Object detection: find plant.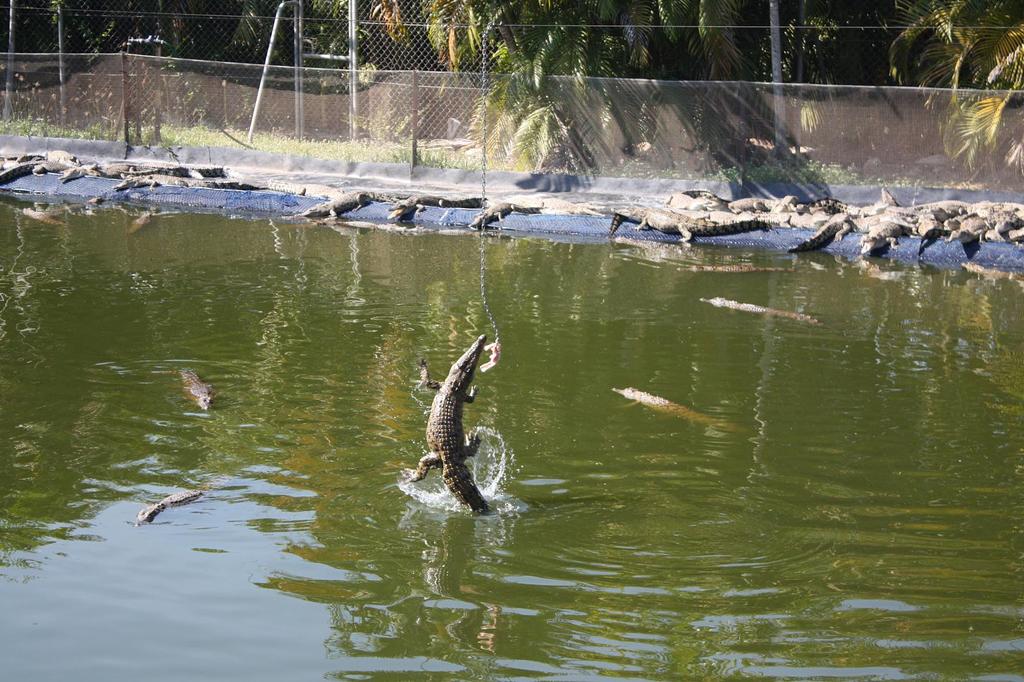
left=391, top=147, right=481, bottom=167.
